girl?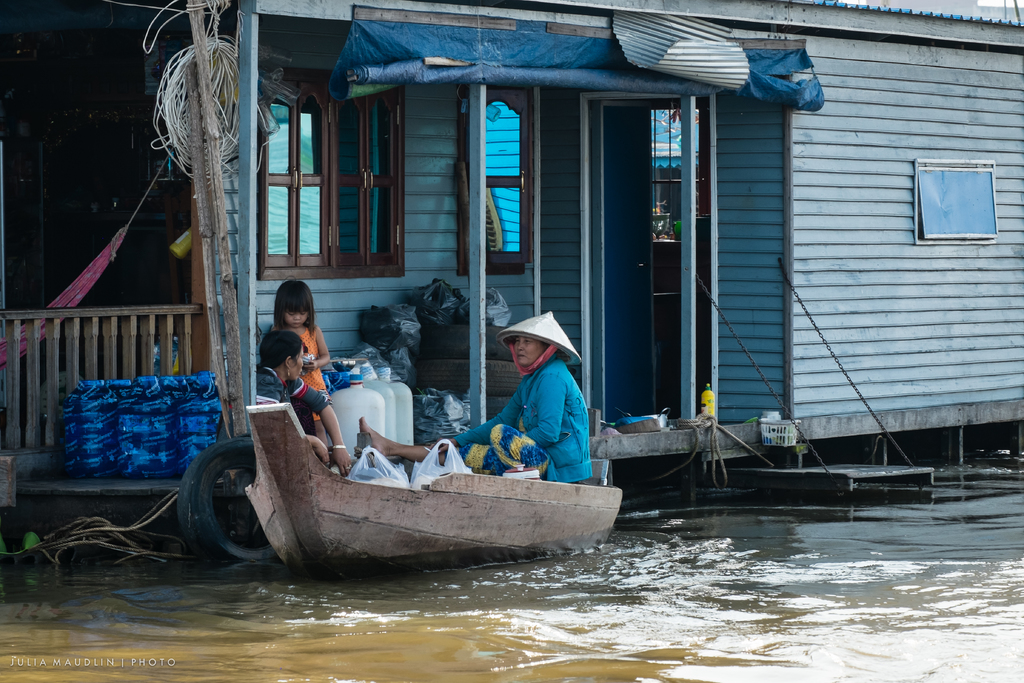
rect(270, 282, 329, 445)
